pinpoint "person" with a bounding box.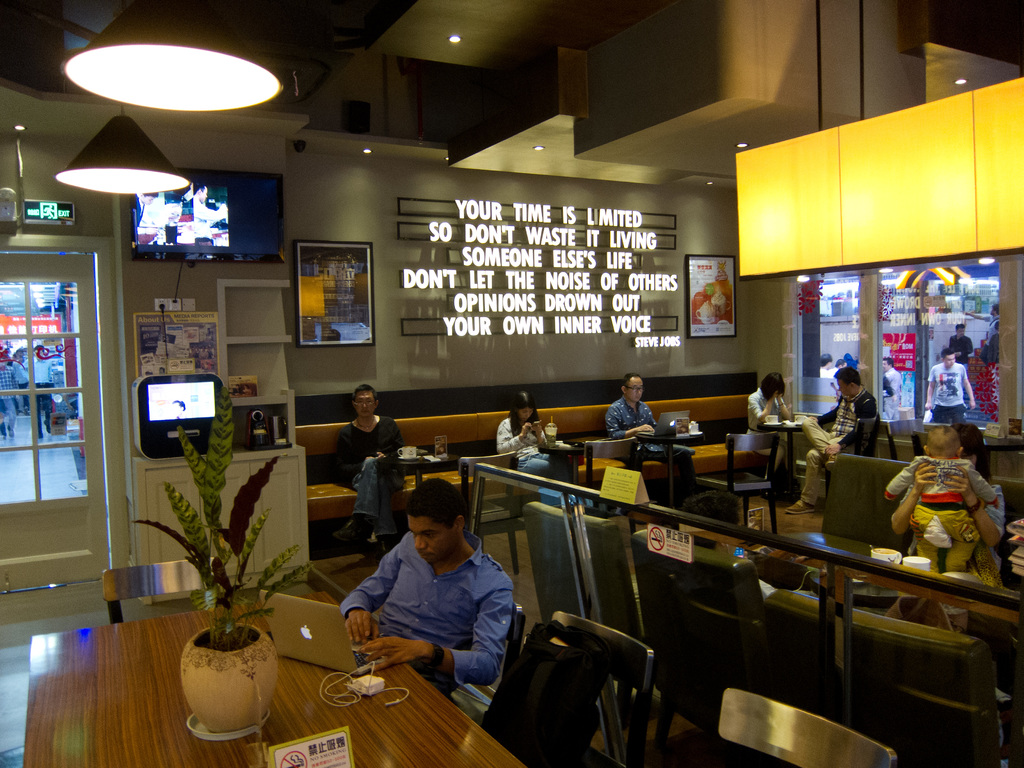
333 384 407 554.
